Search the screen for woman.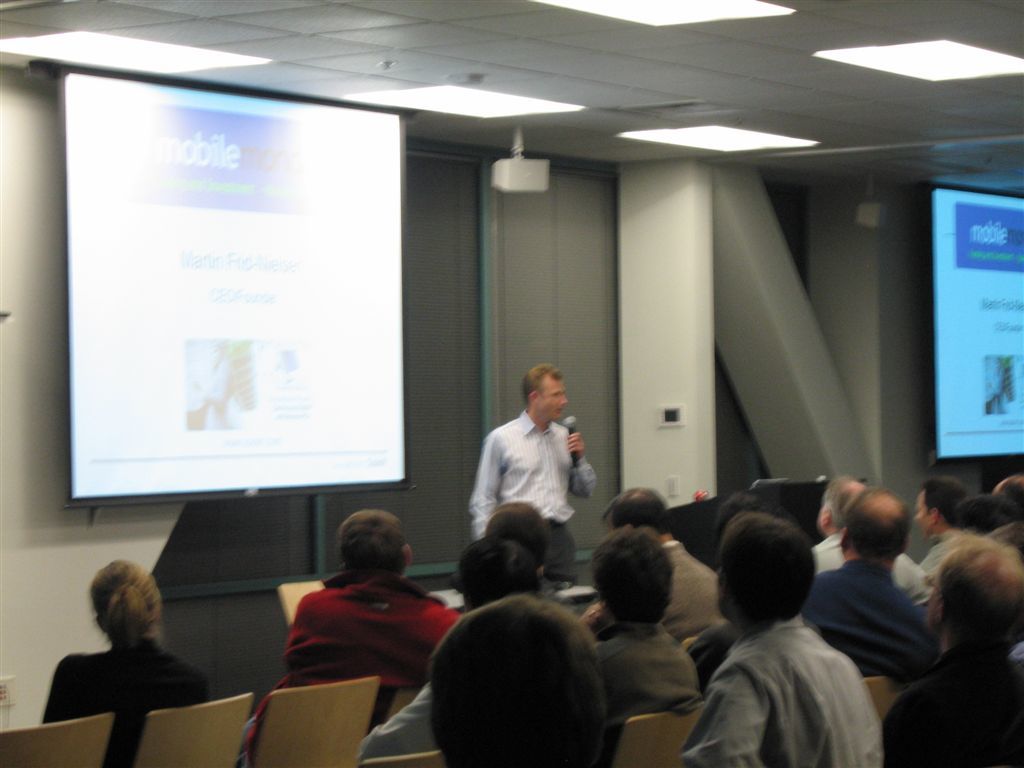
Found at bbox=(35, 551, 209, 752).
